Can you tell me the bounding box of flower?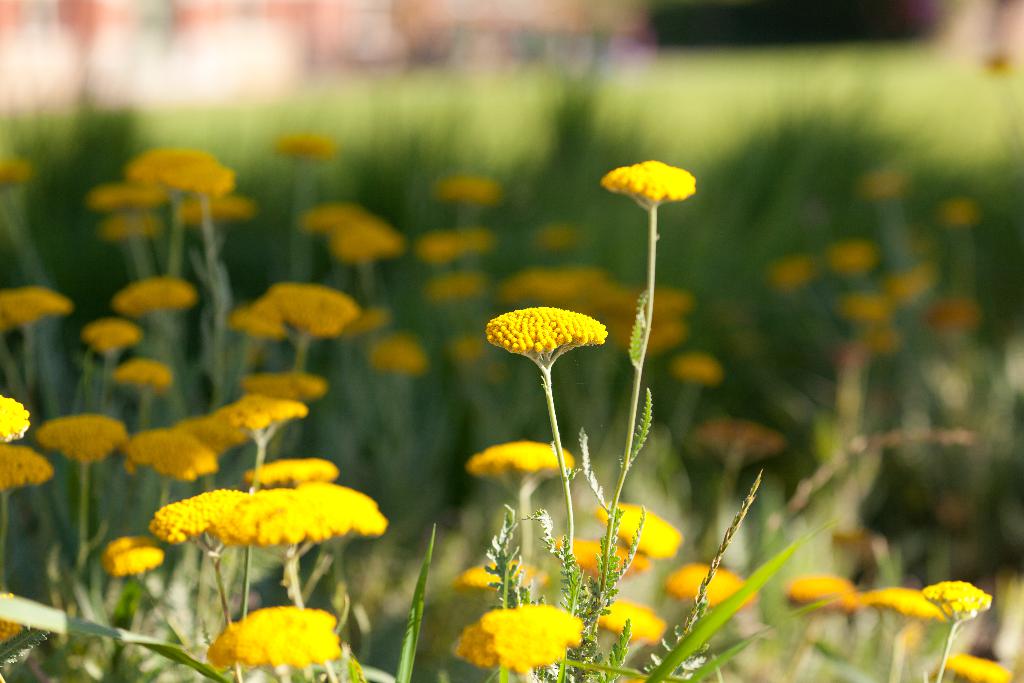
<box>295,199,406,265</box>.
